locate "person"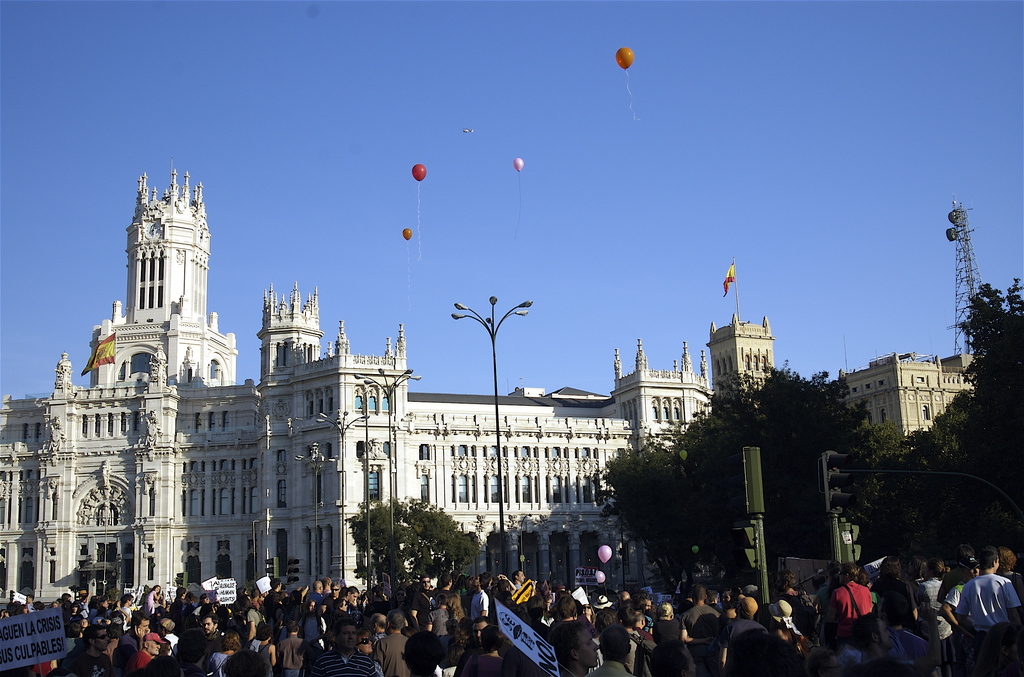
(266, 580, 282, 598)
